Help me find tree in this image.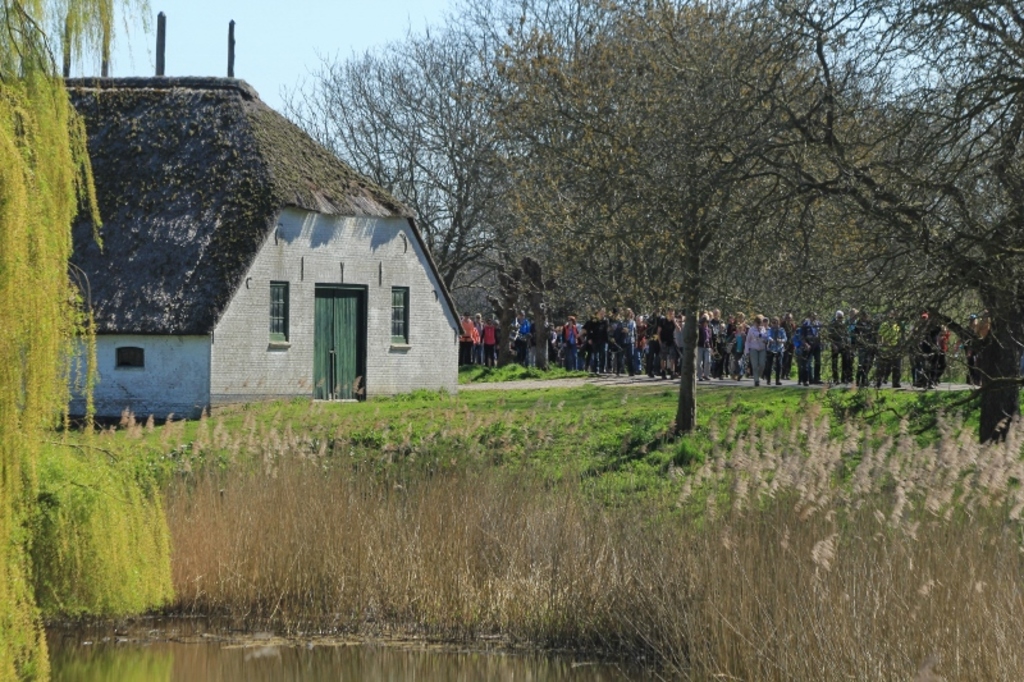
Found it: region(0, 0, 180, 681).
